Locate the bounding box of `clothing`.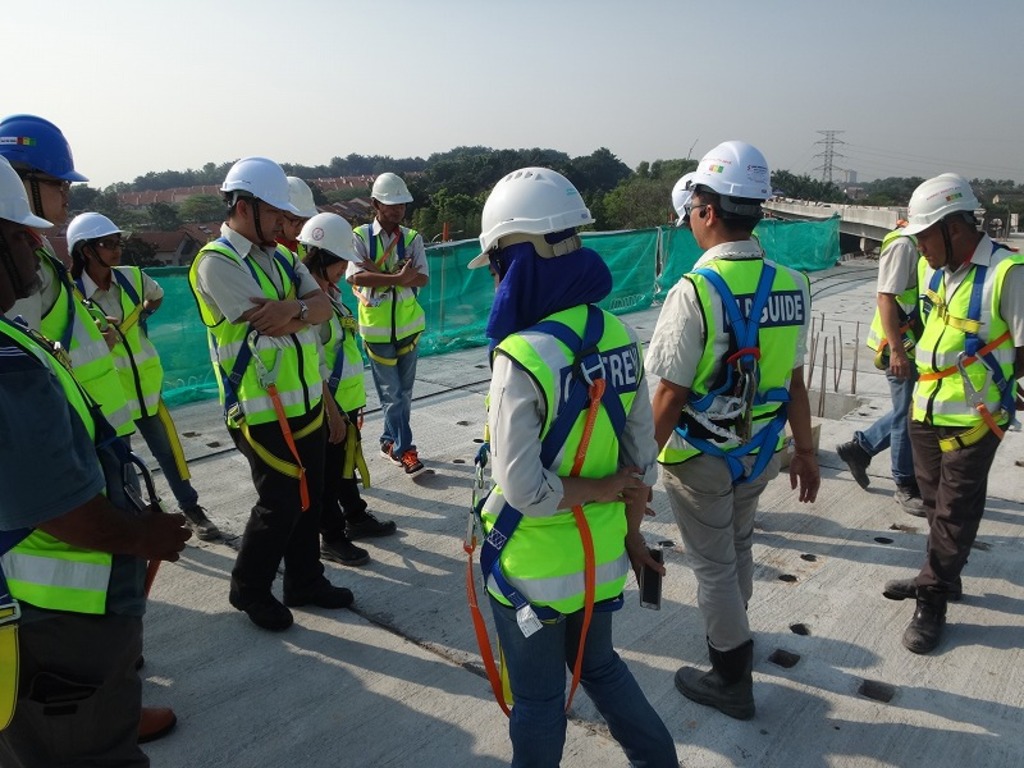
Bounding box: 474 298 678 767.
